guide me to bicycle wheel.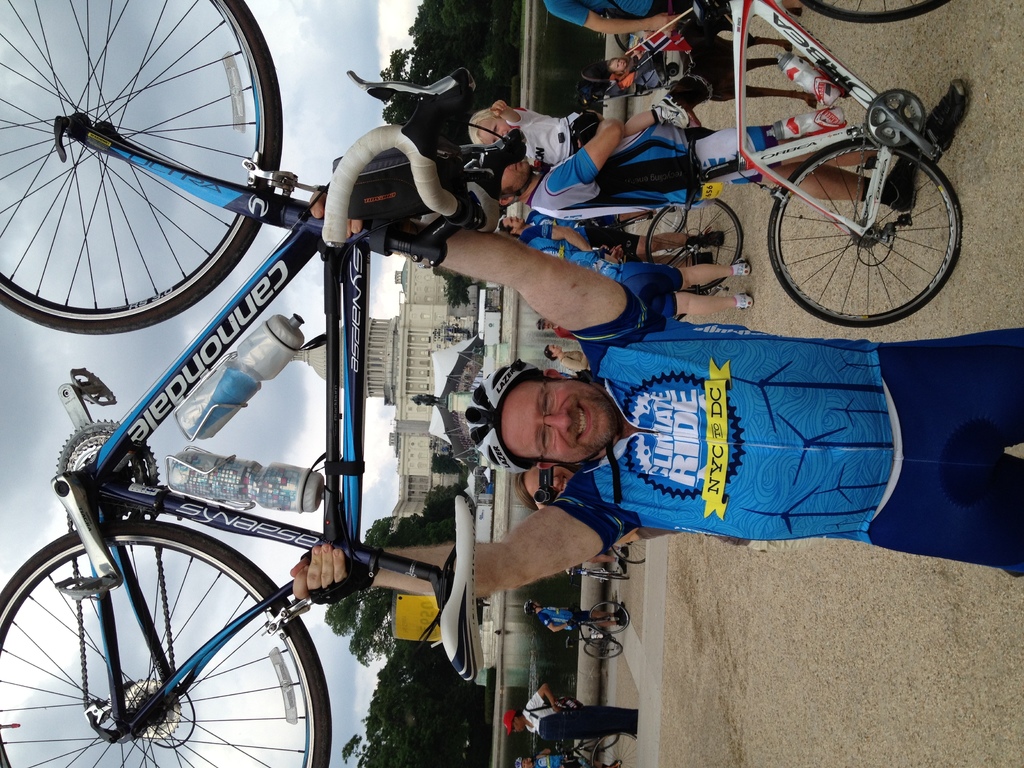
Guidance: (768, 140, 965, 328).
